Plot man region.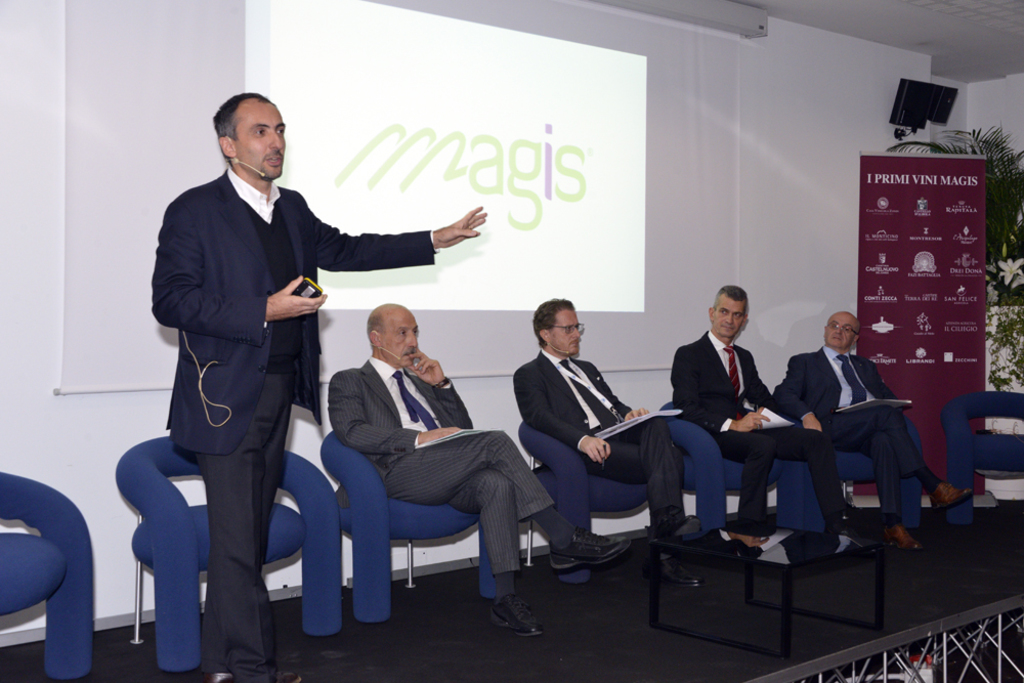
Plotted at [left=512, top=298, right=708, bottom=587].
